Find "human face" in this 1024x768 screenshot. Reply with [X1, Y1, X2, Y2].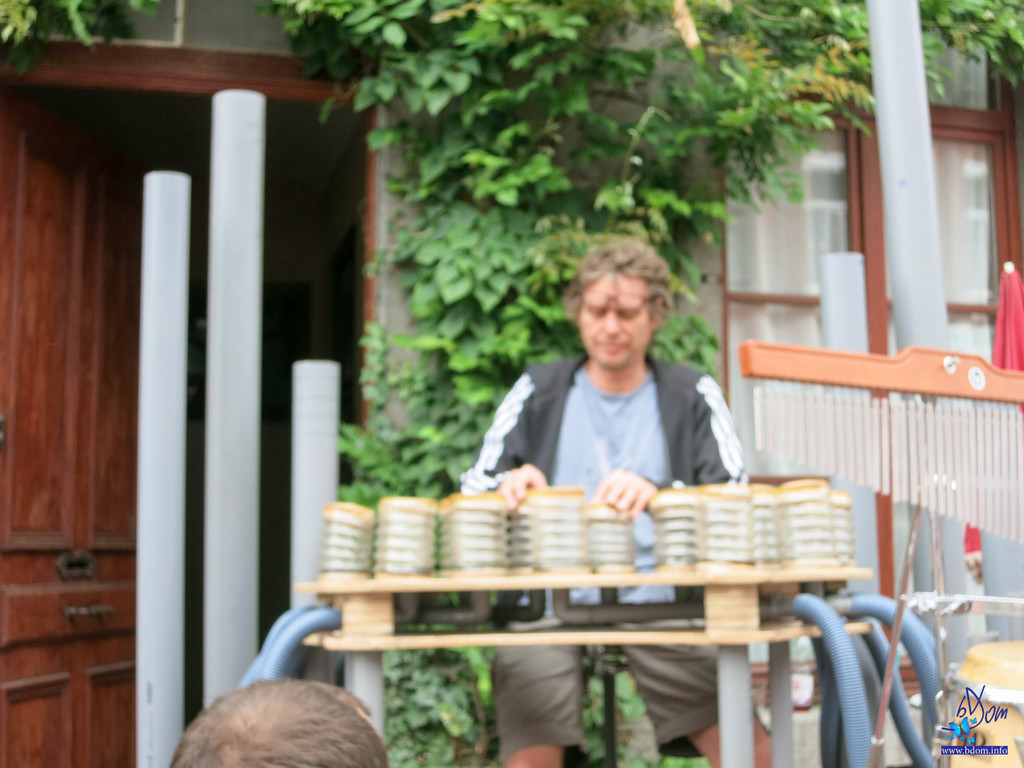
[580, 277, 649, 371].
